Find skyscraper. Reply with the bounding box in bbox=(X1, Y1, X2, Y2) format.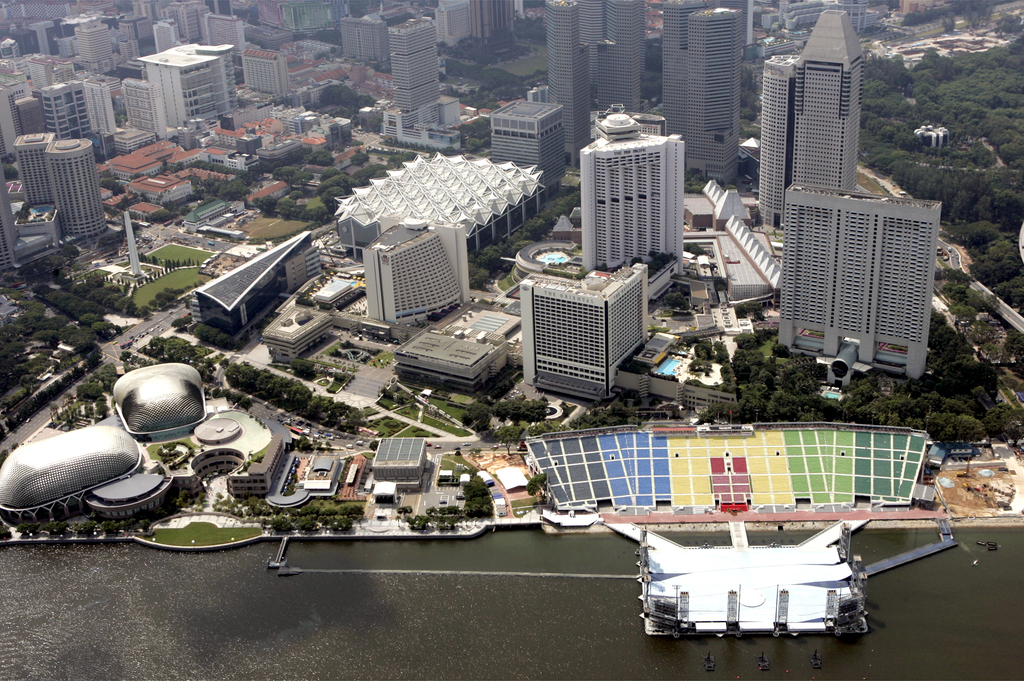
bbox=(576, 0, 610, 50).
